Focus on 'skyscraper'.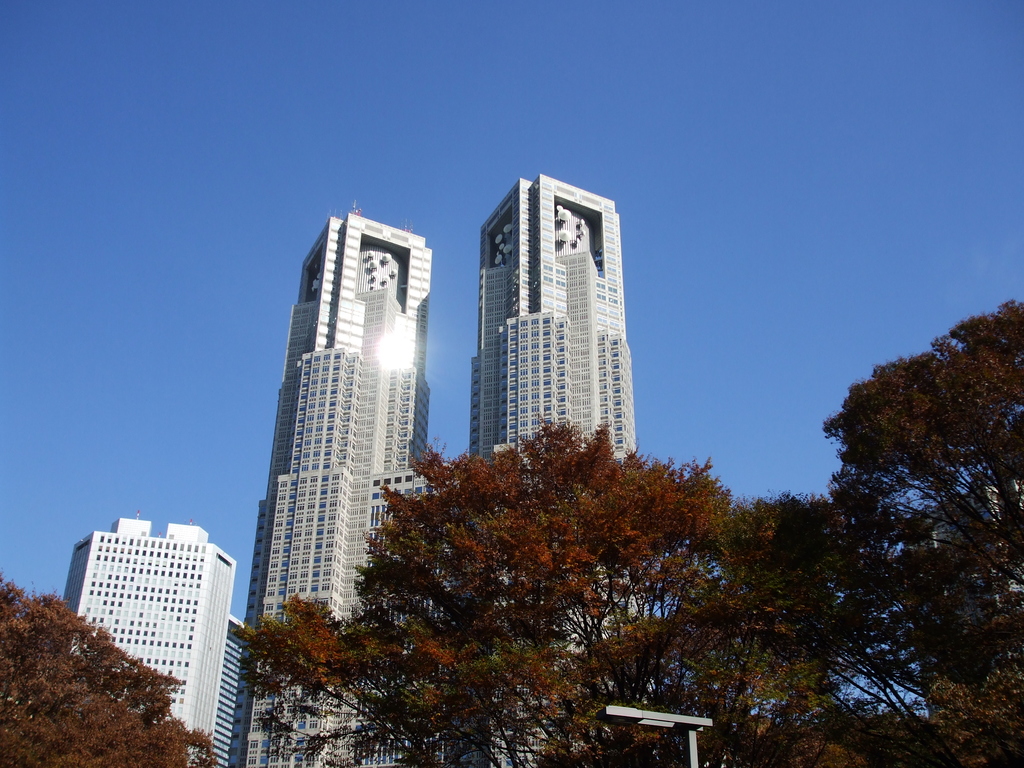
Focused at (x1=202, y1=605, x2=257, y2=765).
